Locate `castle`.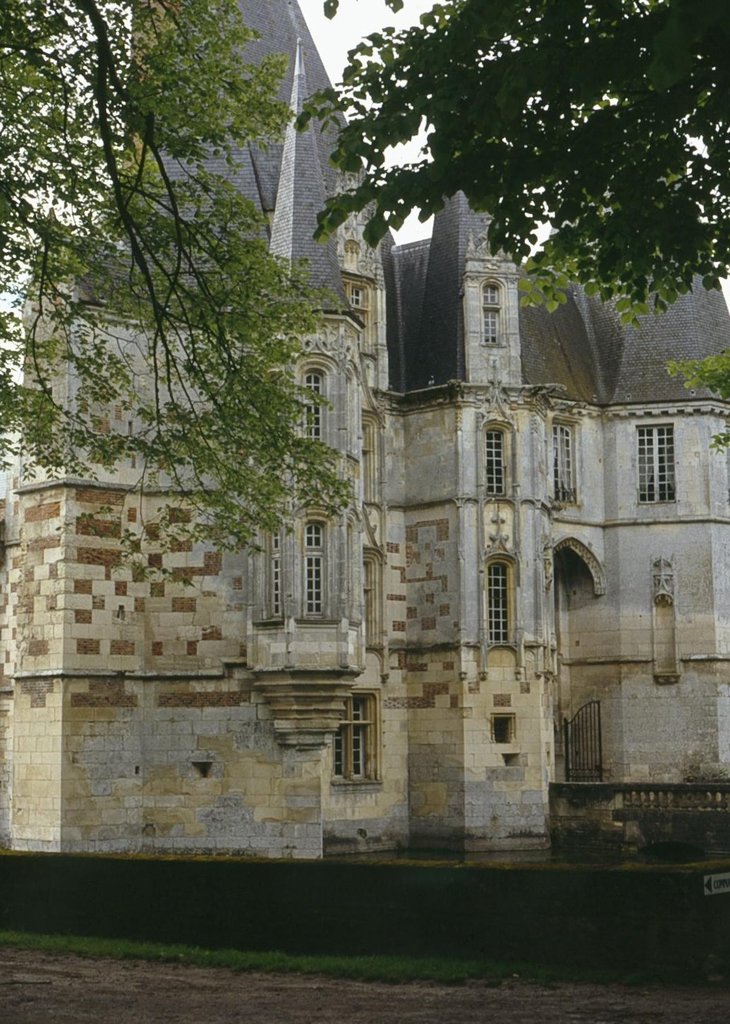
Bounding box: <box>8,0,676,996</box>.
